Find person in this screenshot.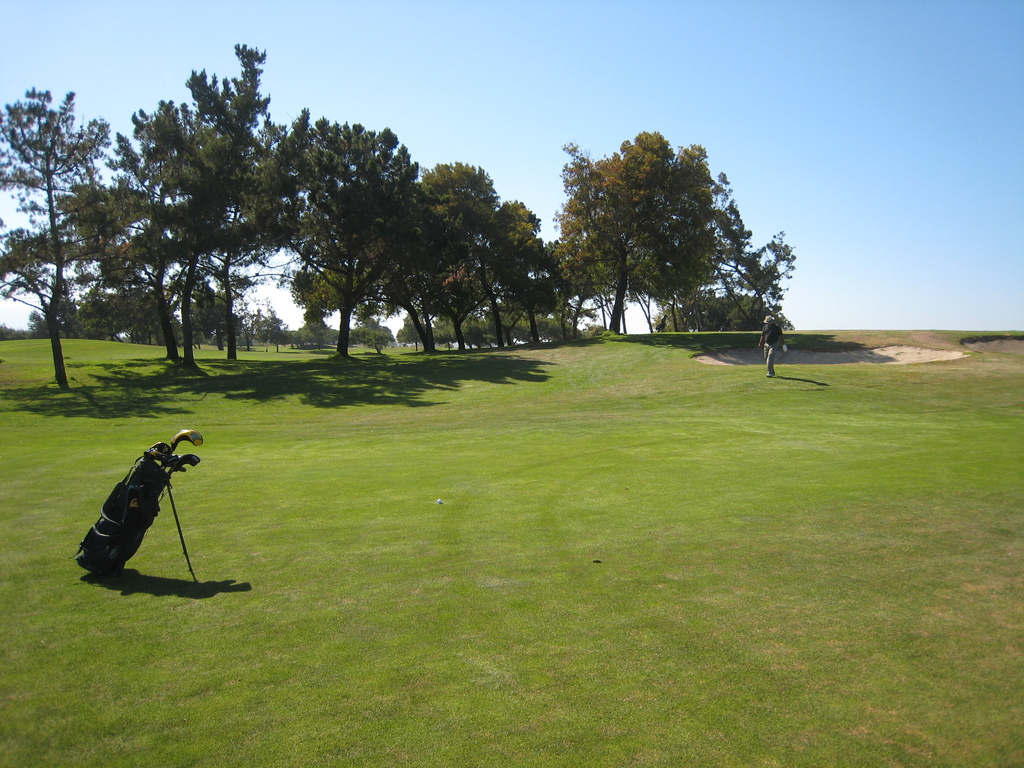
The bounding box for person is left=659, top=313, right=669, bottom=333.
